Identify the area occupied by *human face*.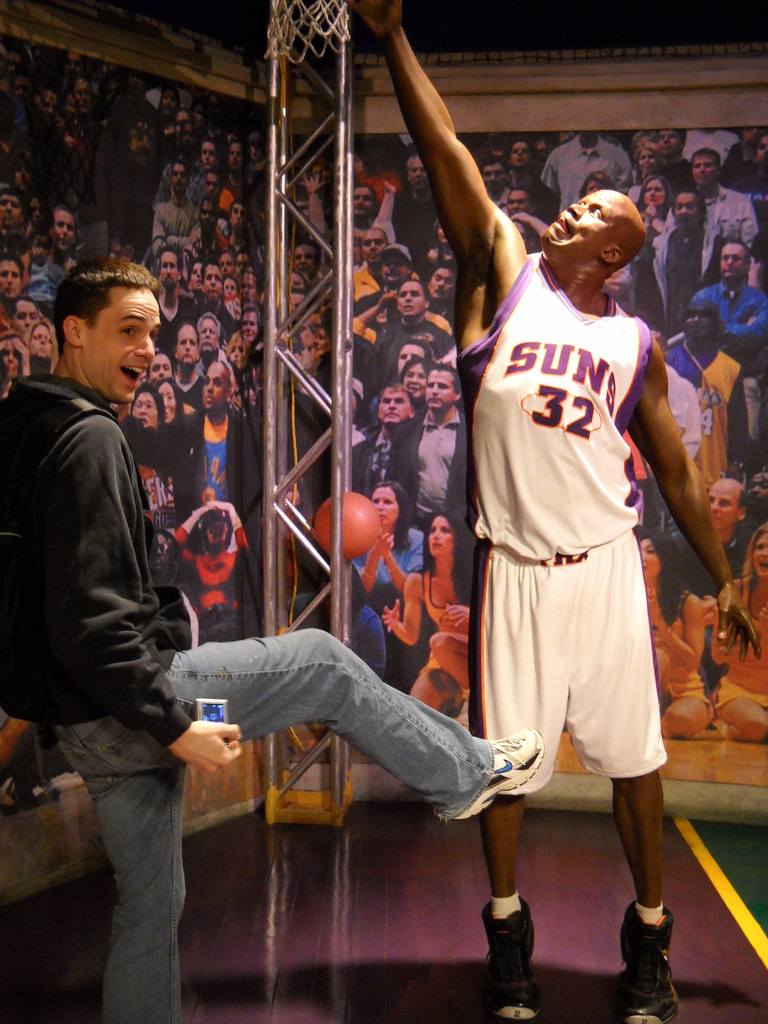
Area: bbox(3, 339, 19, 377).
